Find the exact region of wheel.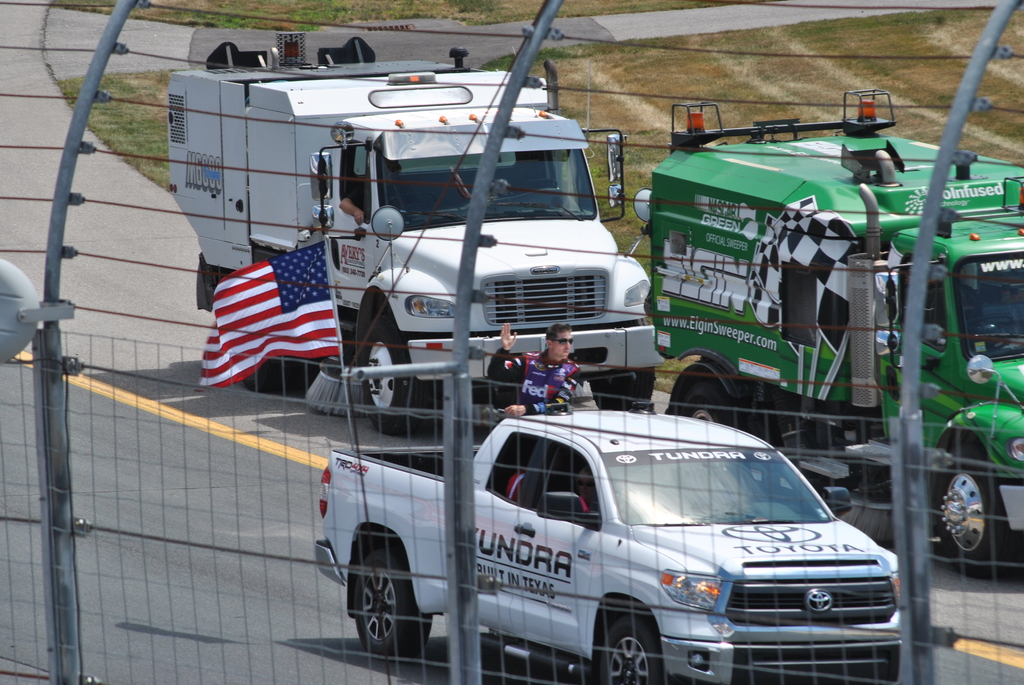
Exact region: 348,551,438,660.
